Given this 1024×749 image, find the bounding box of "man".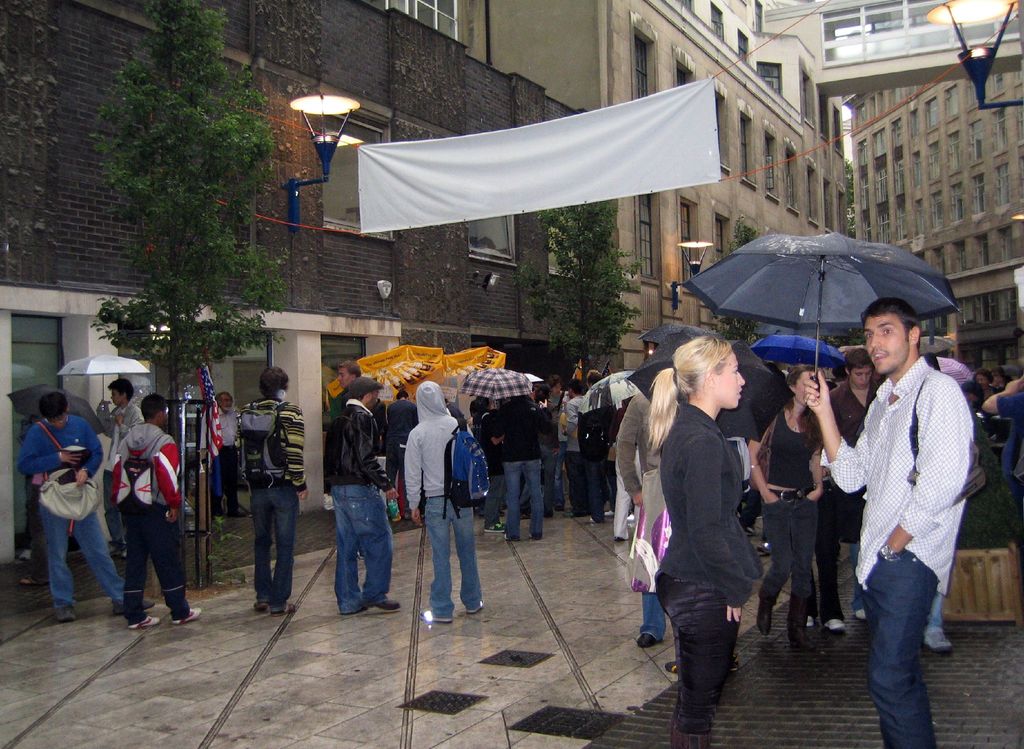
region(546, 375, 567, 498).
